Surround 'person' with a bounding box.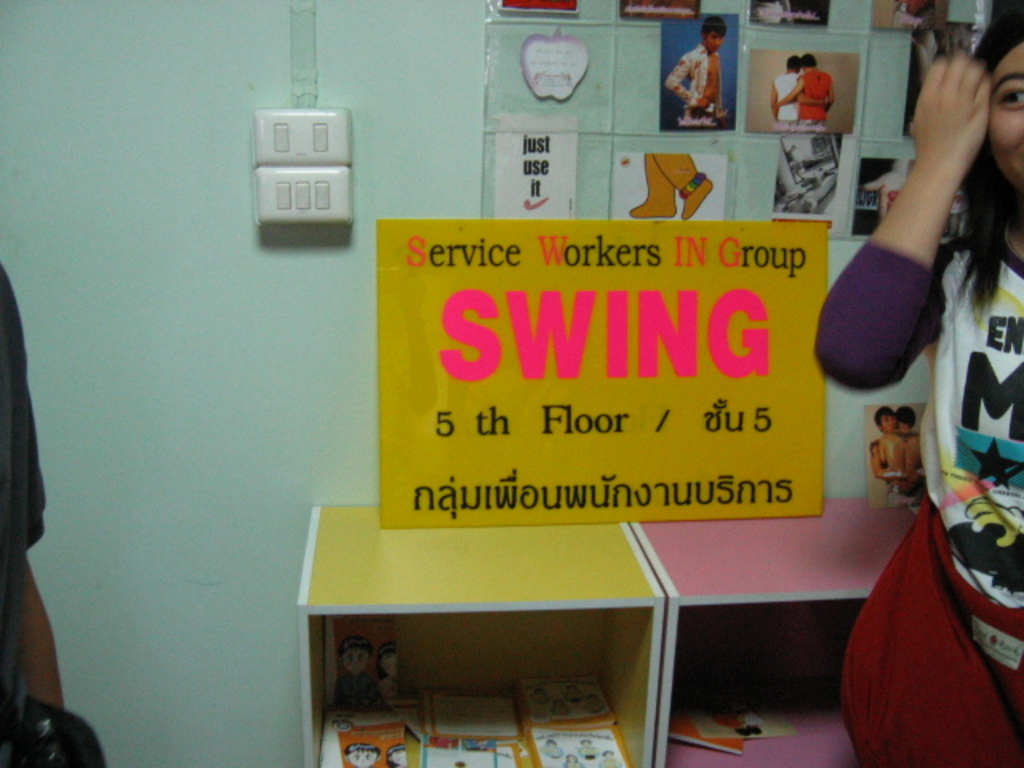
<bbox>877, 406, 920, 486</bbox>.
